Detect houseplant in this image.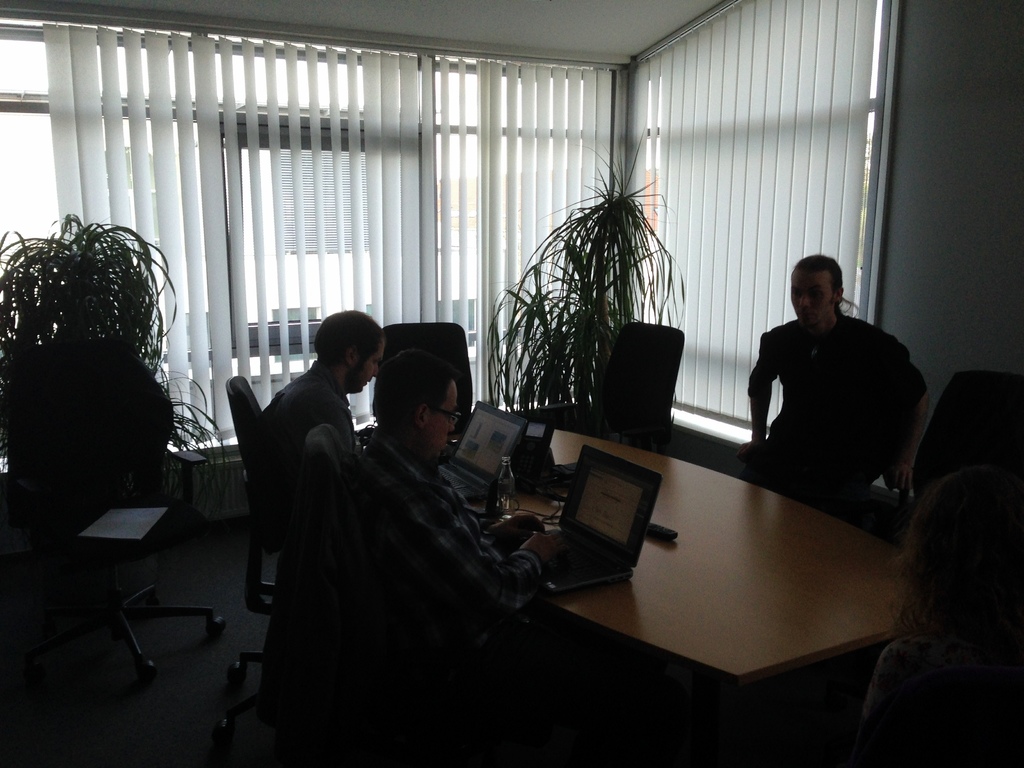
Detection: bbox=(0, 214, 212, 550).
